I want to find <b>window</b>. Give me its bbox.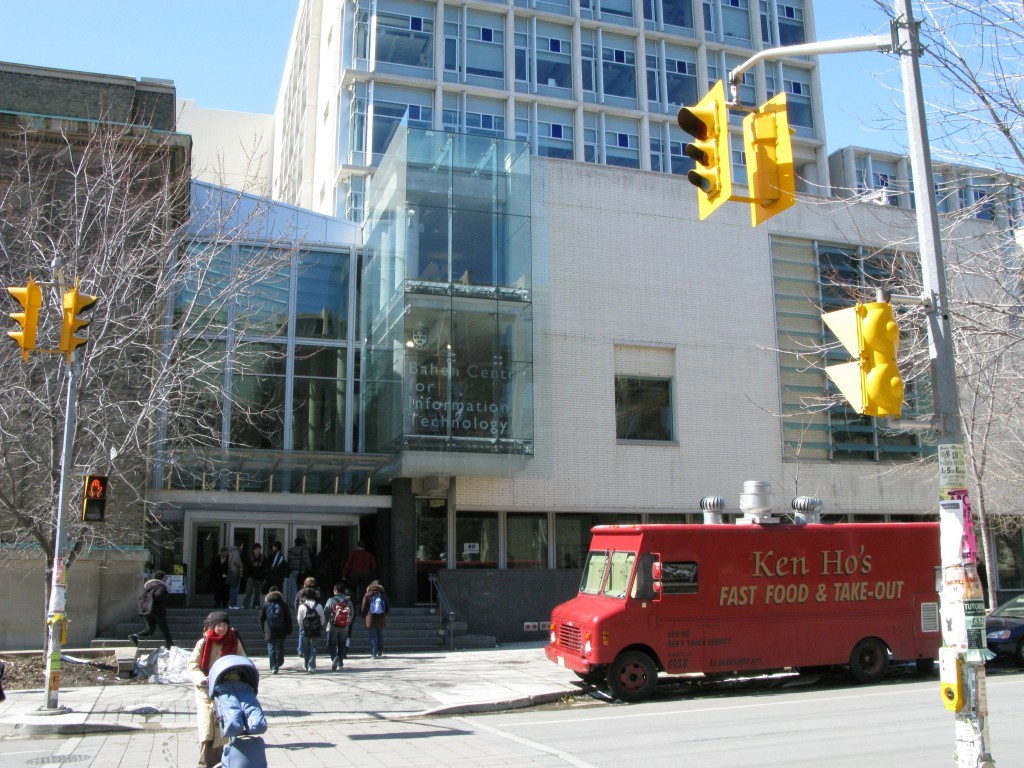
668, 41, 699, 111.
